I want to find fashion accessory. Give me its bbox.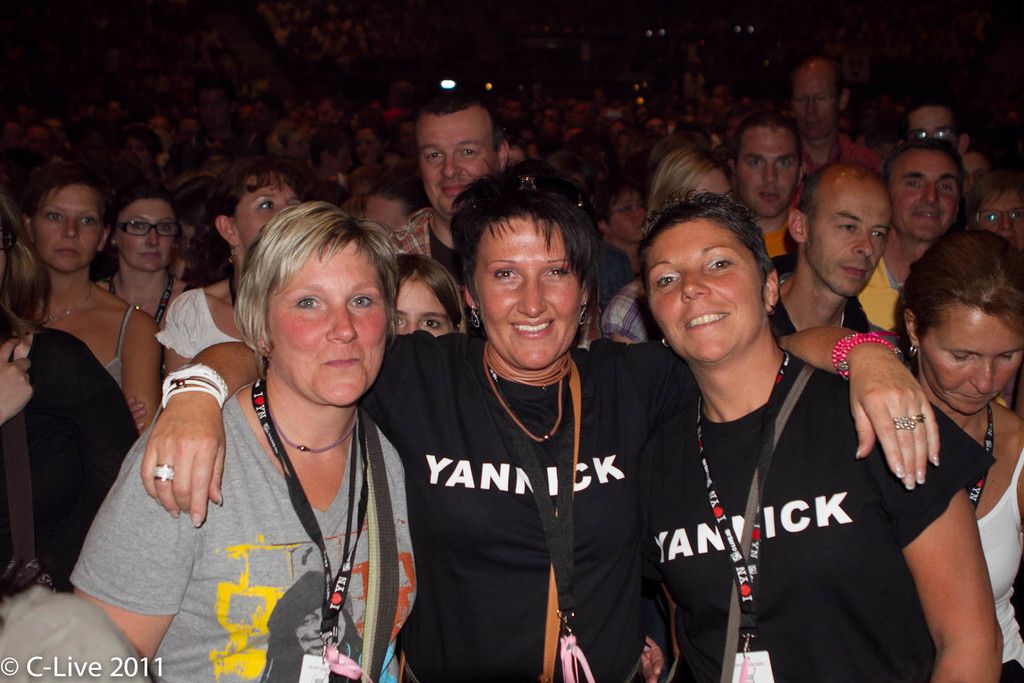
left=914, top=409, right=924, bottom=427.
